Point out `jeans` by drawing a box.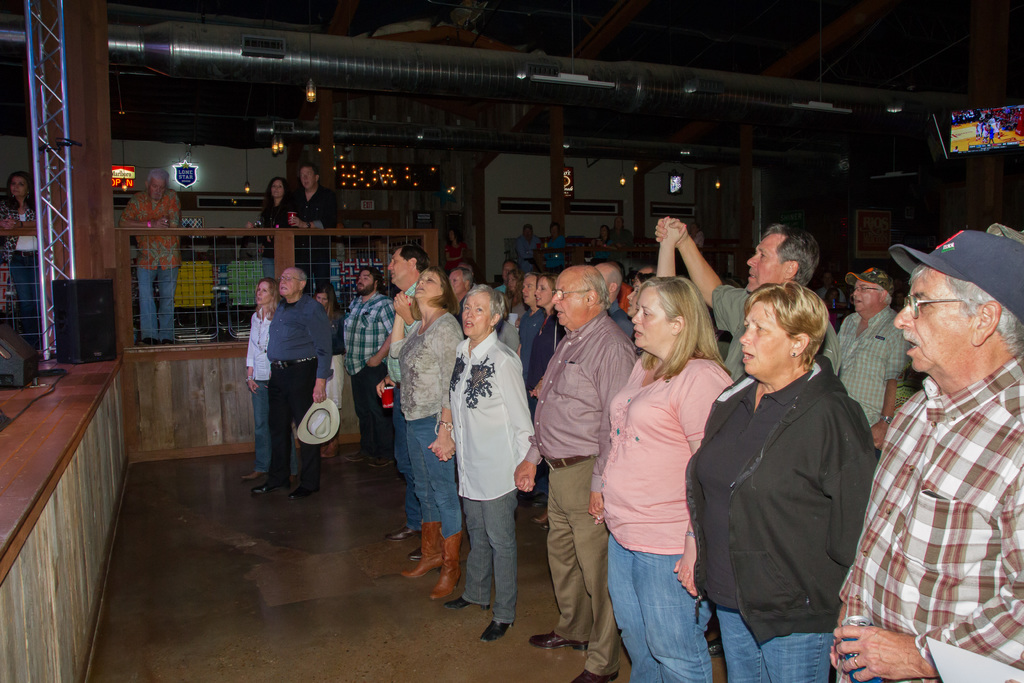
bbox=[406, 413, 461, 538].
